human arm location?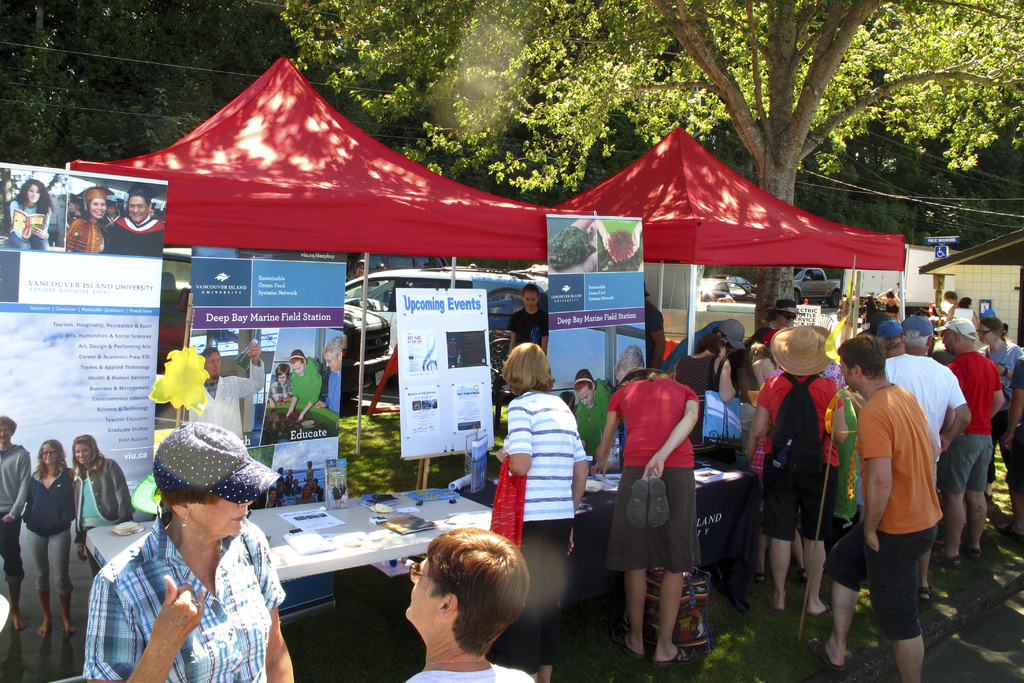
(x1=717, y1=357, x2=737, y2=406)
